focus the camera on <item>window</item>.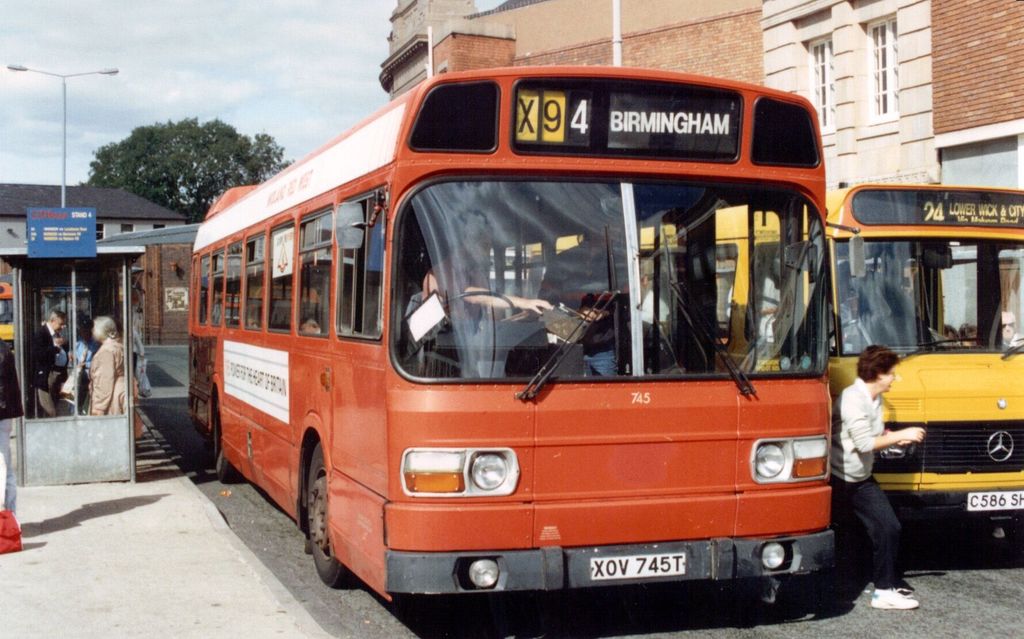
Focus region: region(122, 226, 135, 233).
